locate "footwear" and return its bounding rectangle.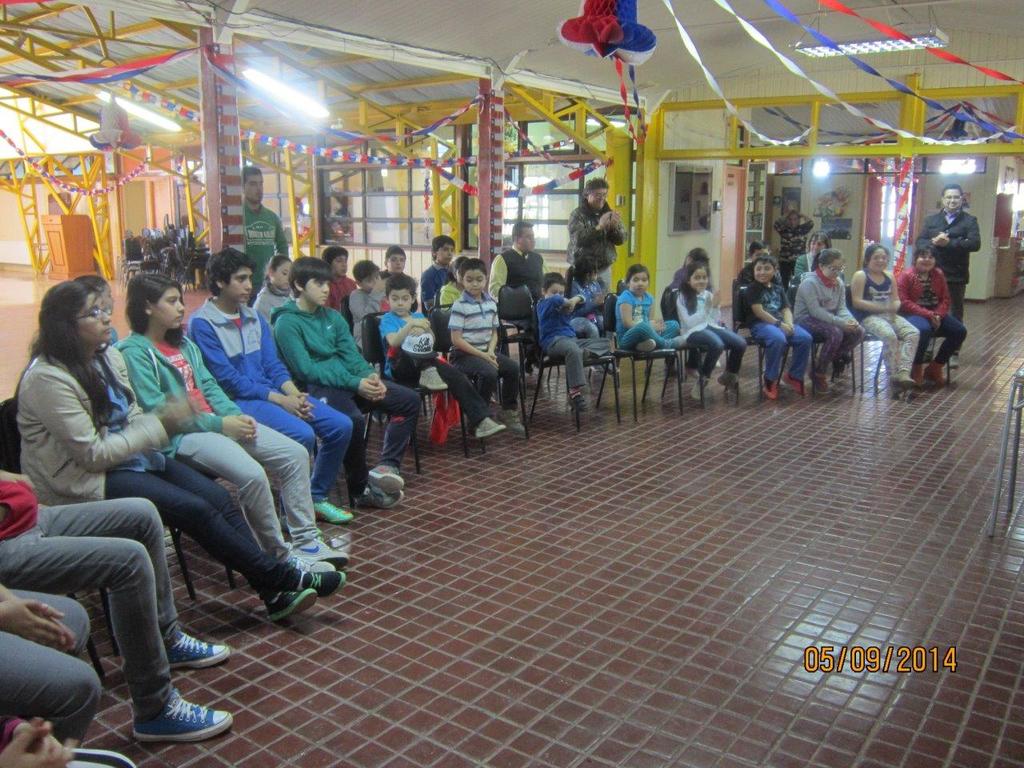
x1=525 y1=354 x2=530 y2=379.
